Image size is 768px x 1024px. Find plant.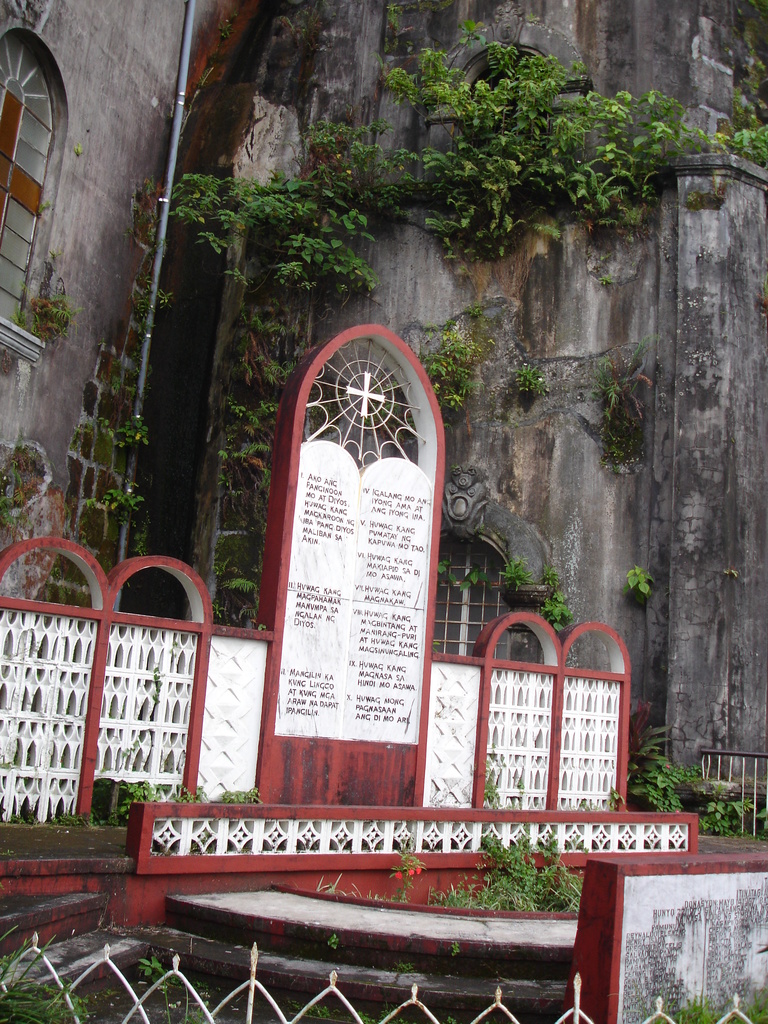
left=541, top=588, right=571, bottom=634.
